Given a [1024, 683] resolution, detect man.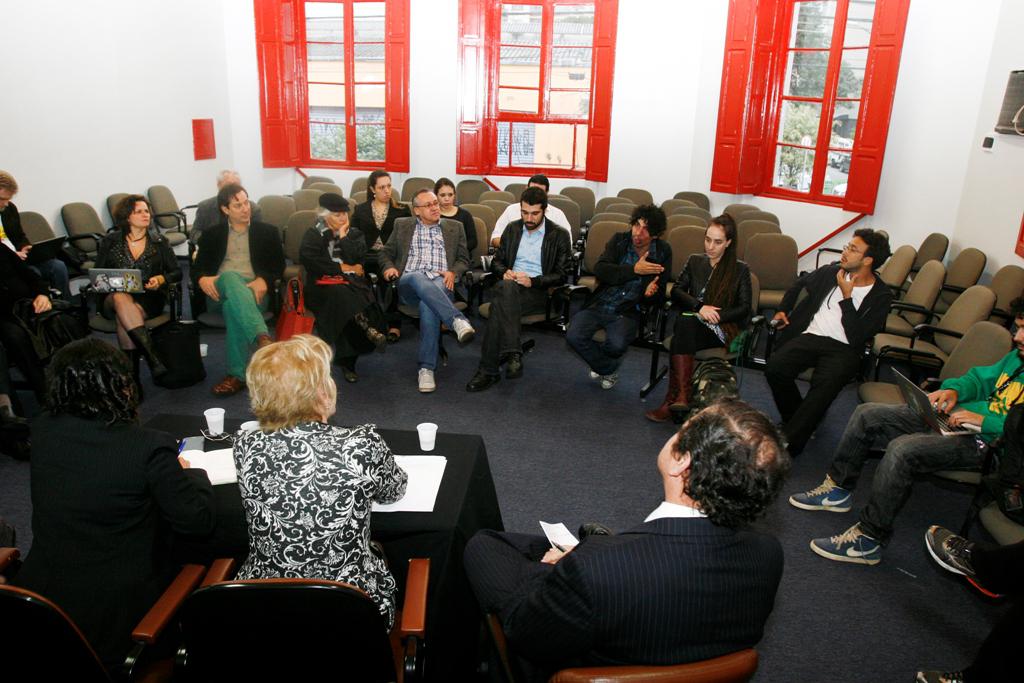
BBox(787, 288, 1023, 568).
